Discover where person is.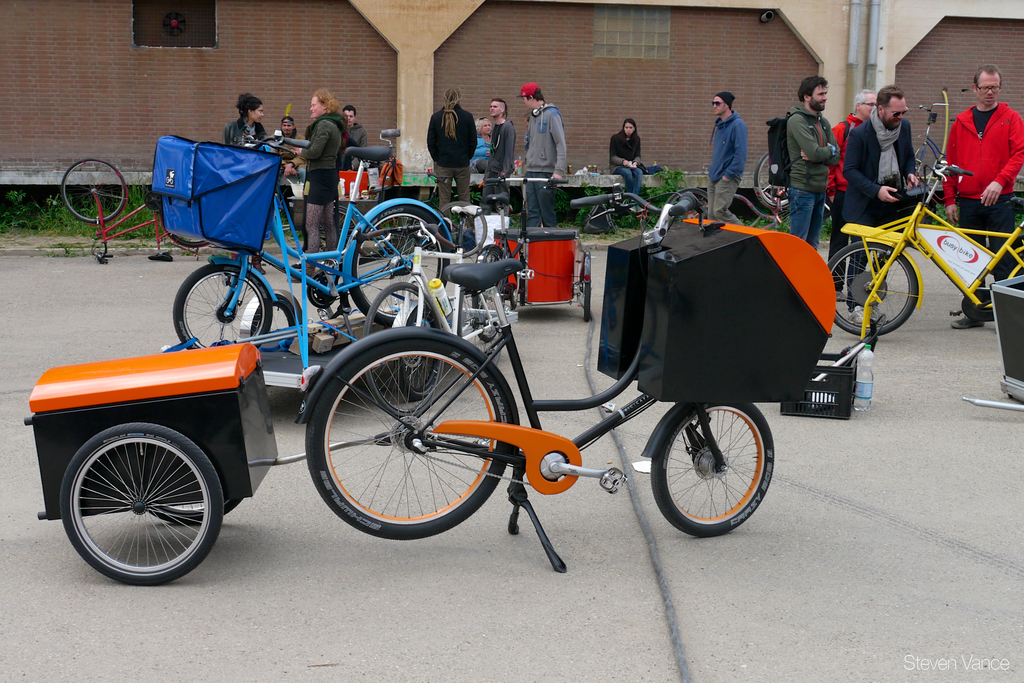
Discovered at <bbox>217, 95, 282, 152</bbox>.
